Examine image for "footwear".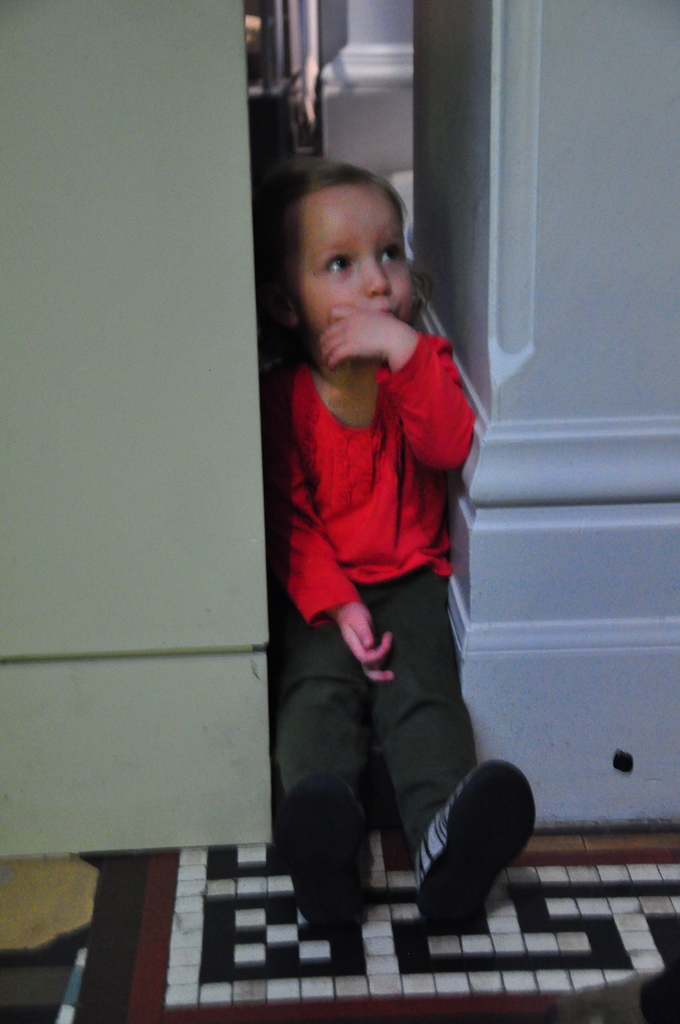
Examination result: 275:776:373:935.
